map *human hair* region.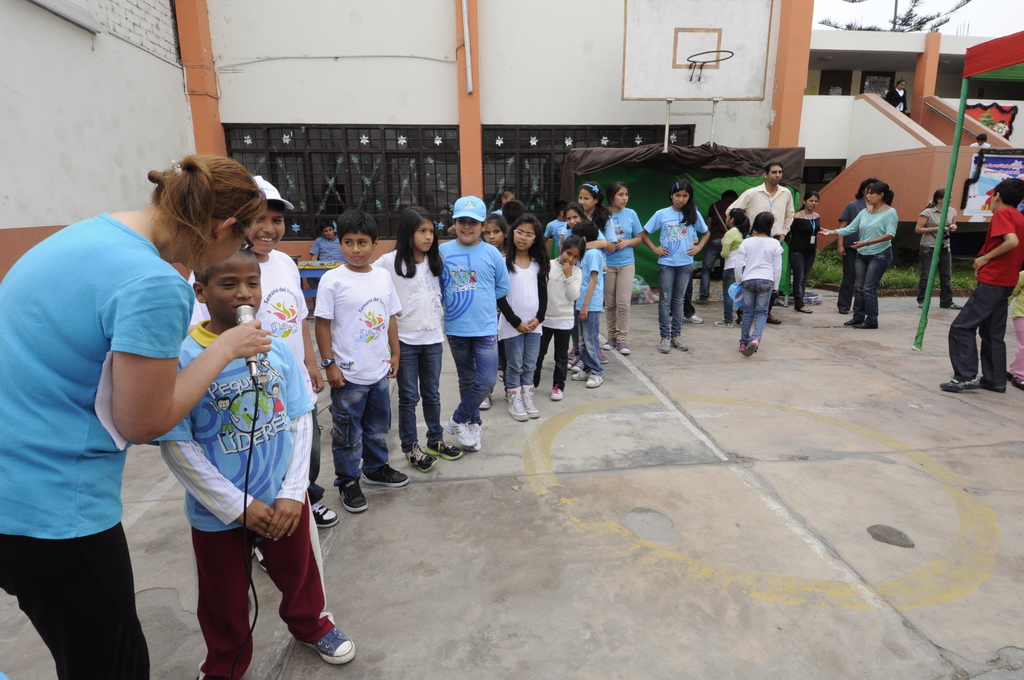
Mapped to 765, 160, 783, 176.
